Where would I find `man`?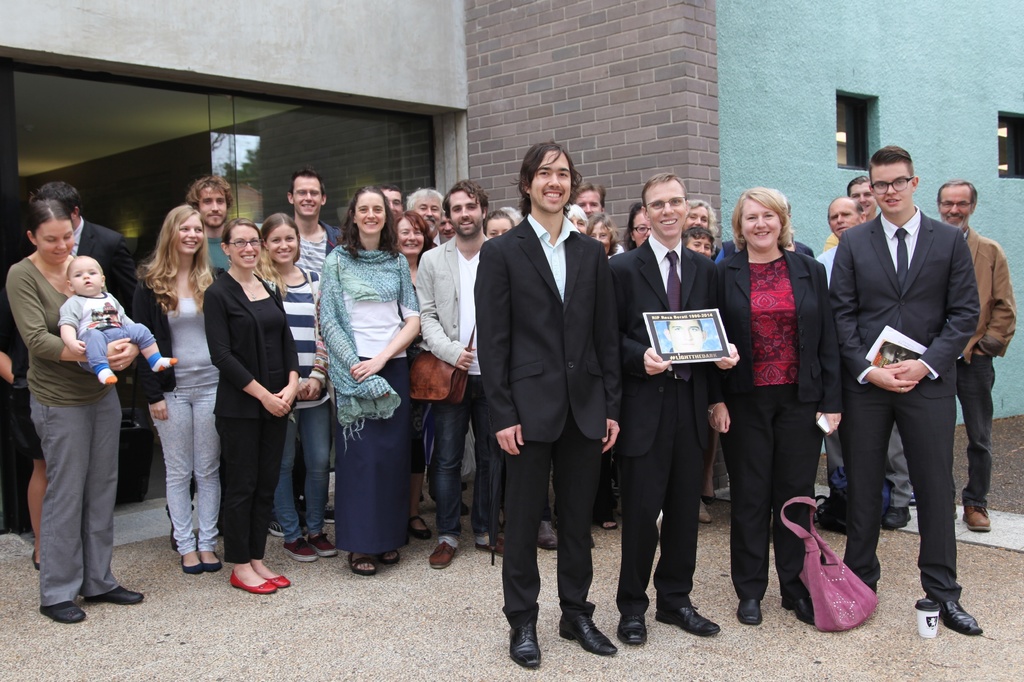
At box(940, 181, 1016, 532).
